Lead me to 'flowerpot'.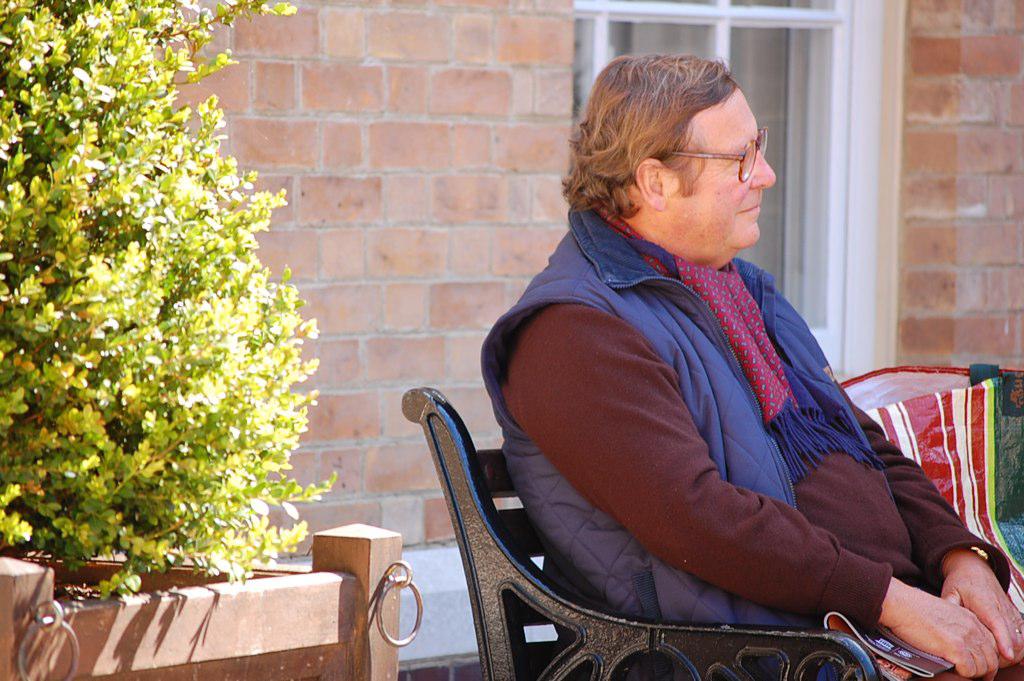
Lead to left=0, top=523, right=420, bottom=680.
